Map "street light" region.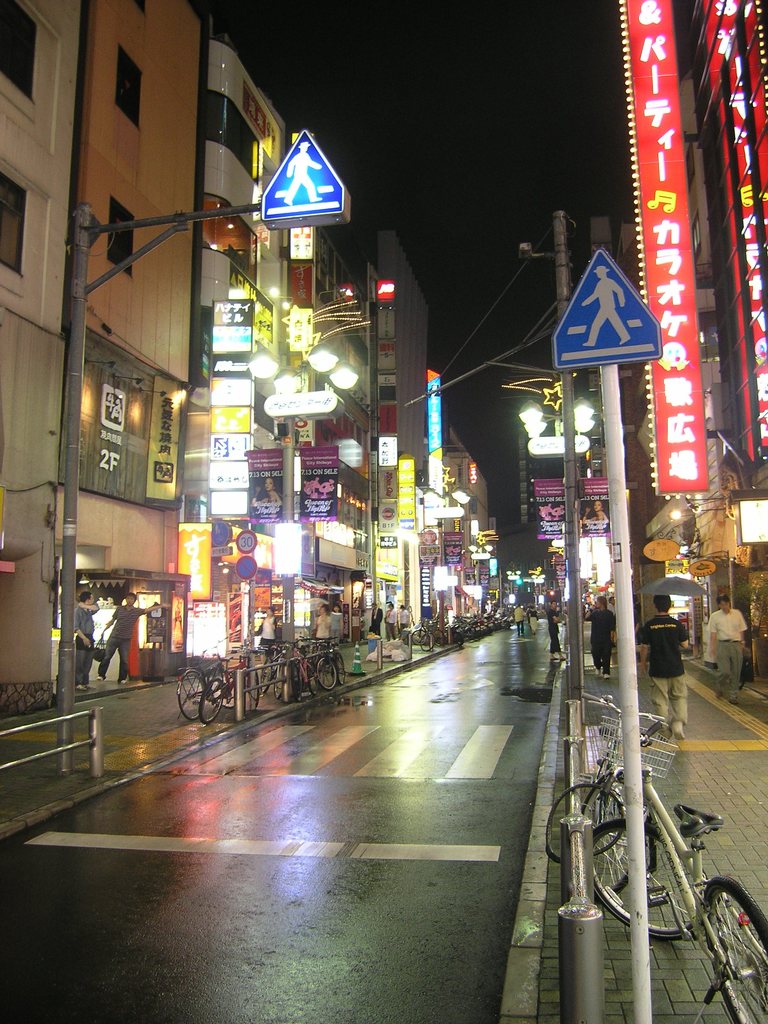
Mapped to bbox(465, 542, 495, 616).
